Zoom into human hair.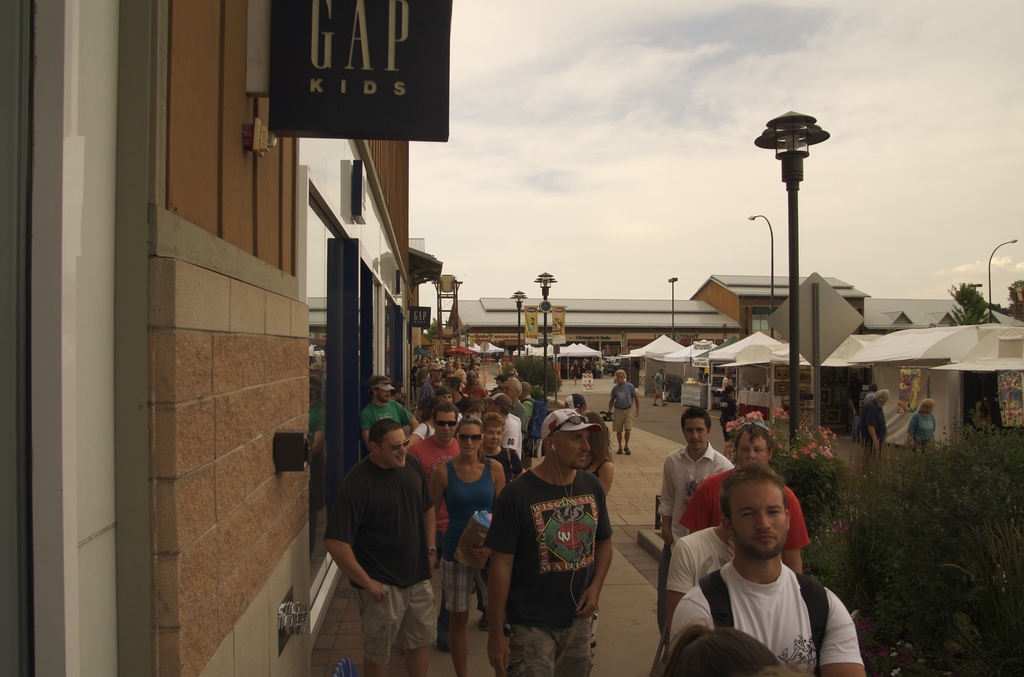
Zoom target: detection(868, 389, 891, 407).
